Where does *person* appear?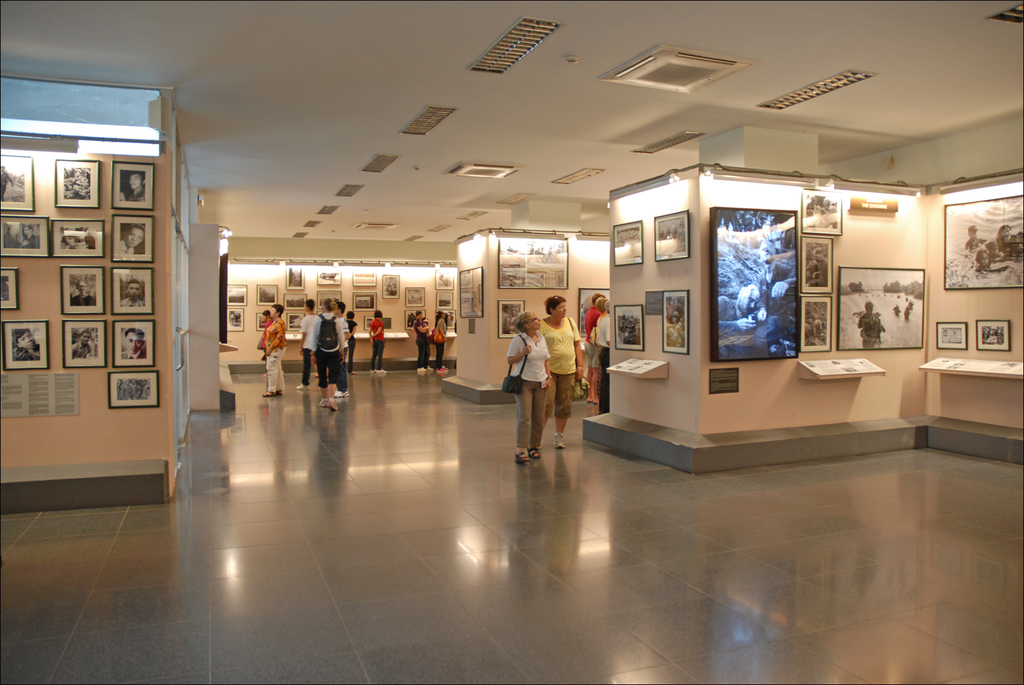
Appears at [x1=265, y1=304, x2=284, y2=393].
